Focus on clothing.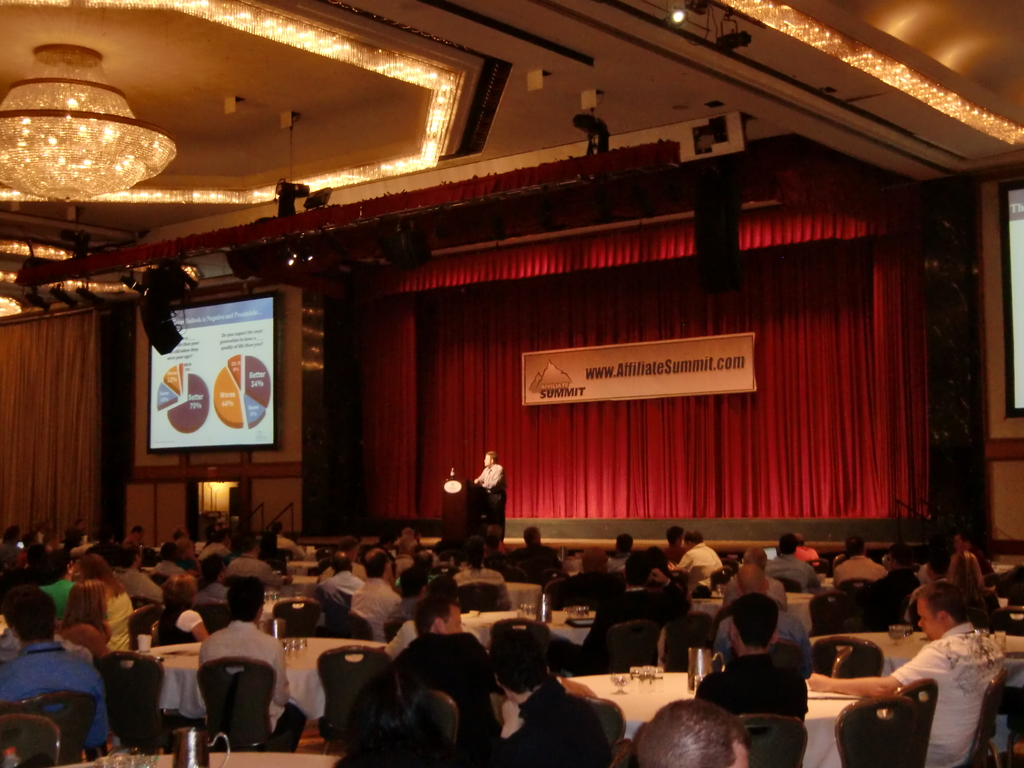
Focused at <bbox>0, 643, 107, 750</bbox>.
